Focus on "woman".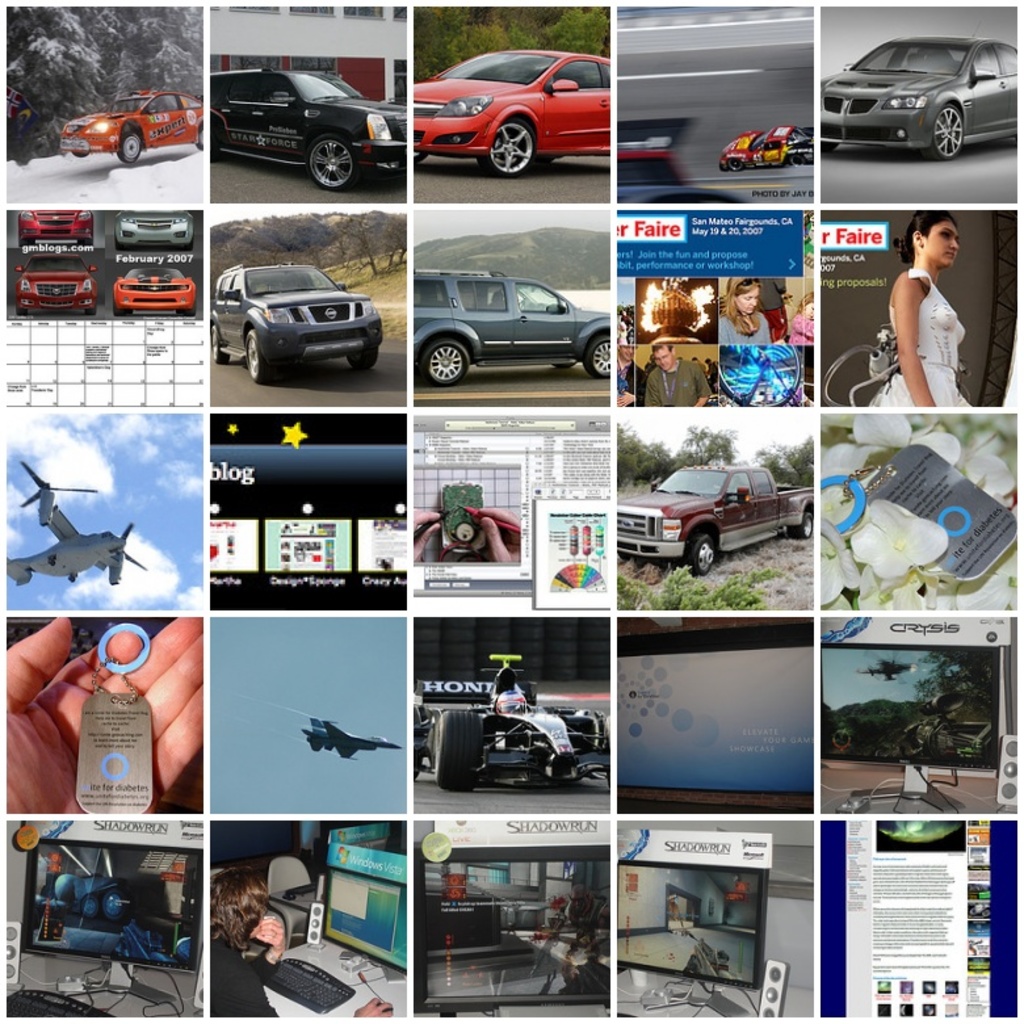
Focused at Rect(719, 278, 777, 347).
